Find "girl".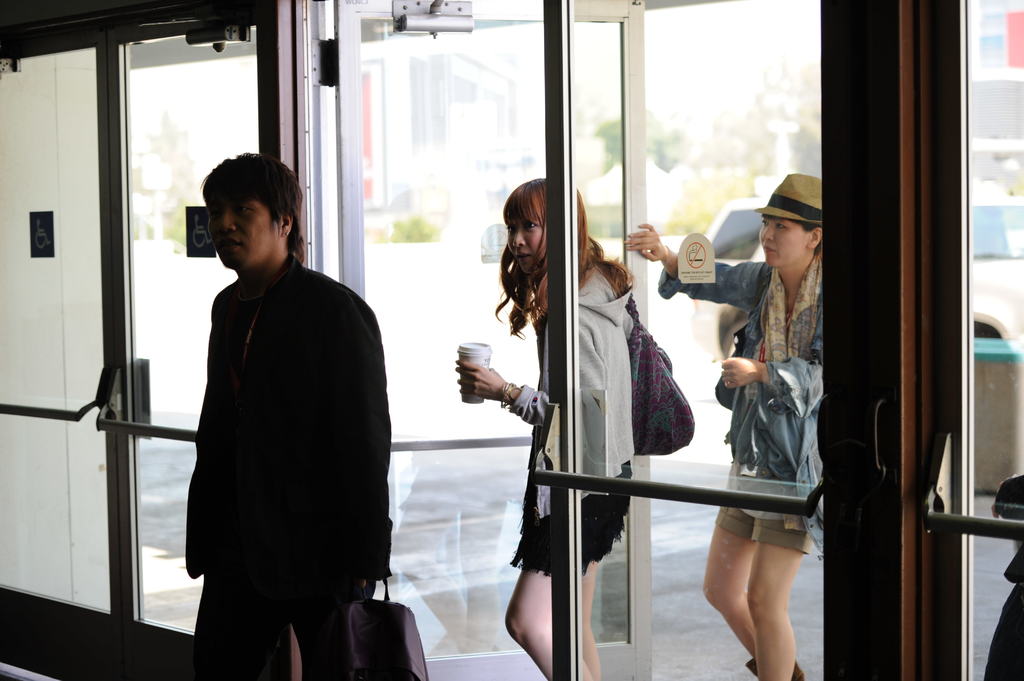
{"x1": 459, "y1": 178, "x2": 644, "y2": 678}.
